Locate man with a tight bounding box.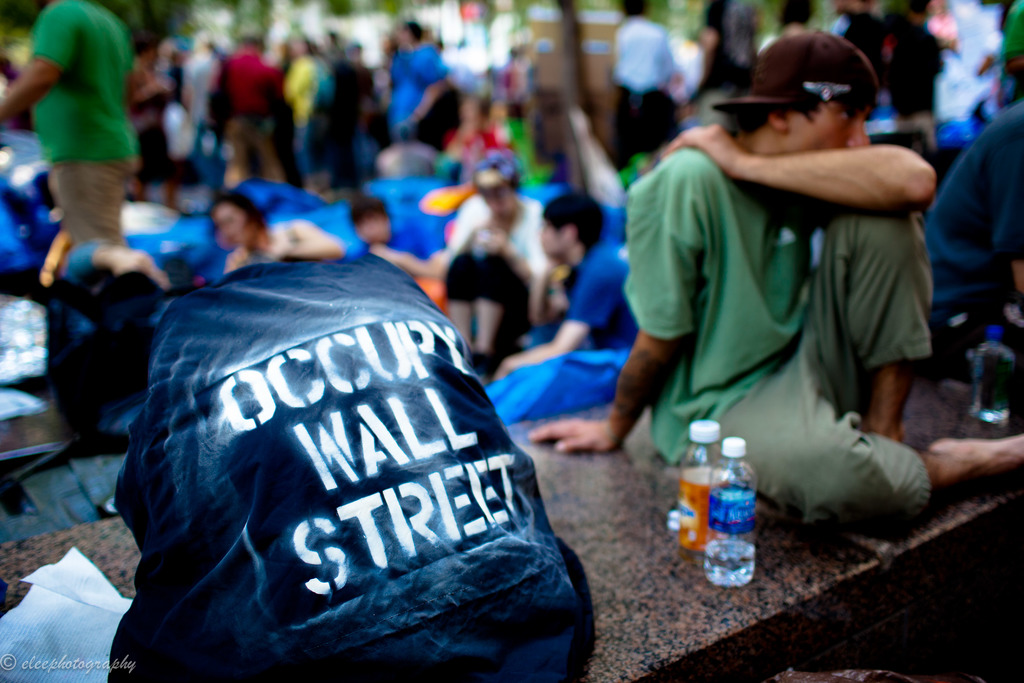
box(525, 31, 1023, 521).
